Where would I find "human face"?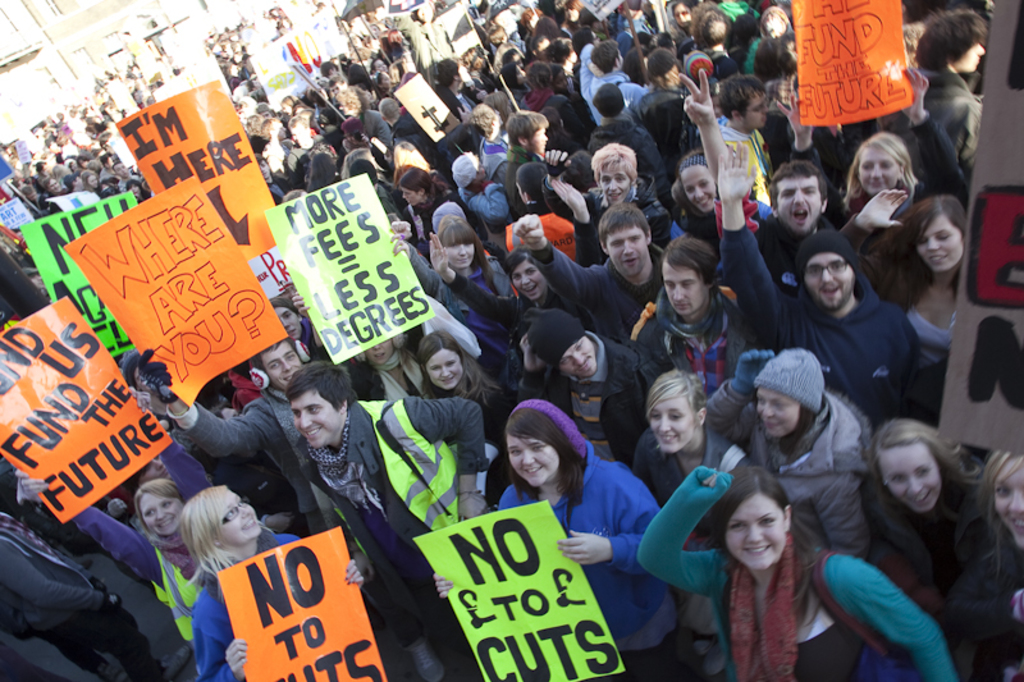
At 279/311/300/338.
